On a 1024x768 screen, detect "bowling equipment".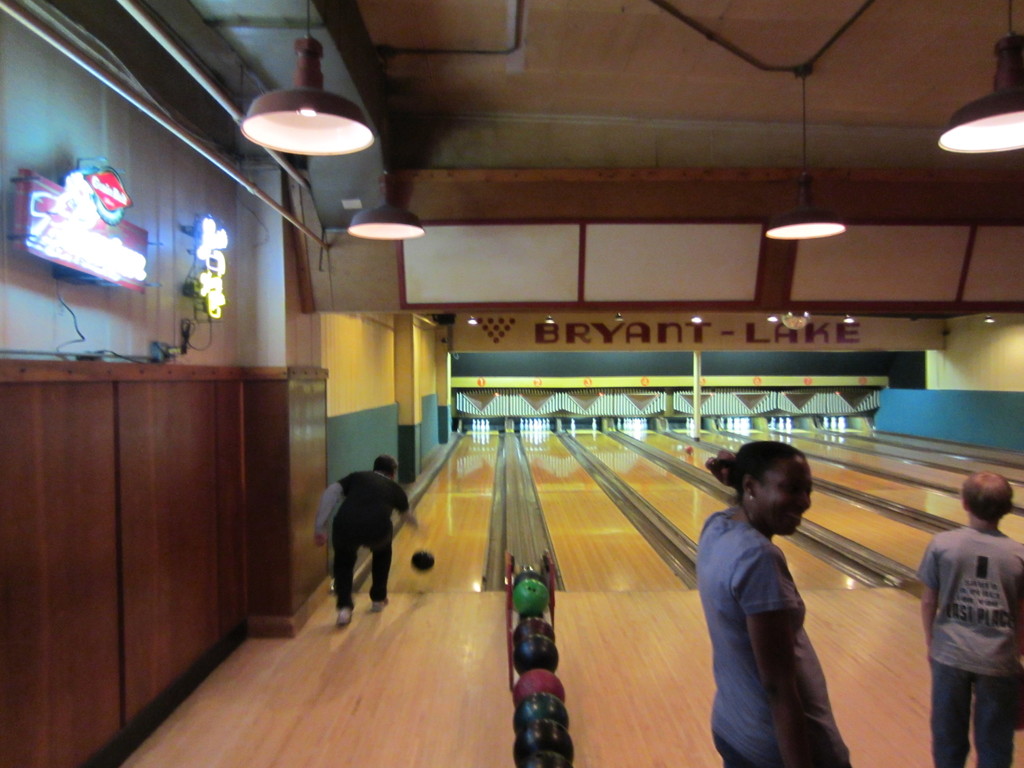
x1=590, y1=415, x2=596, y2=431.
